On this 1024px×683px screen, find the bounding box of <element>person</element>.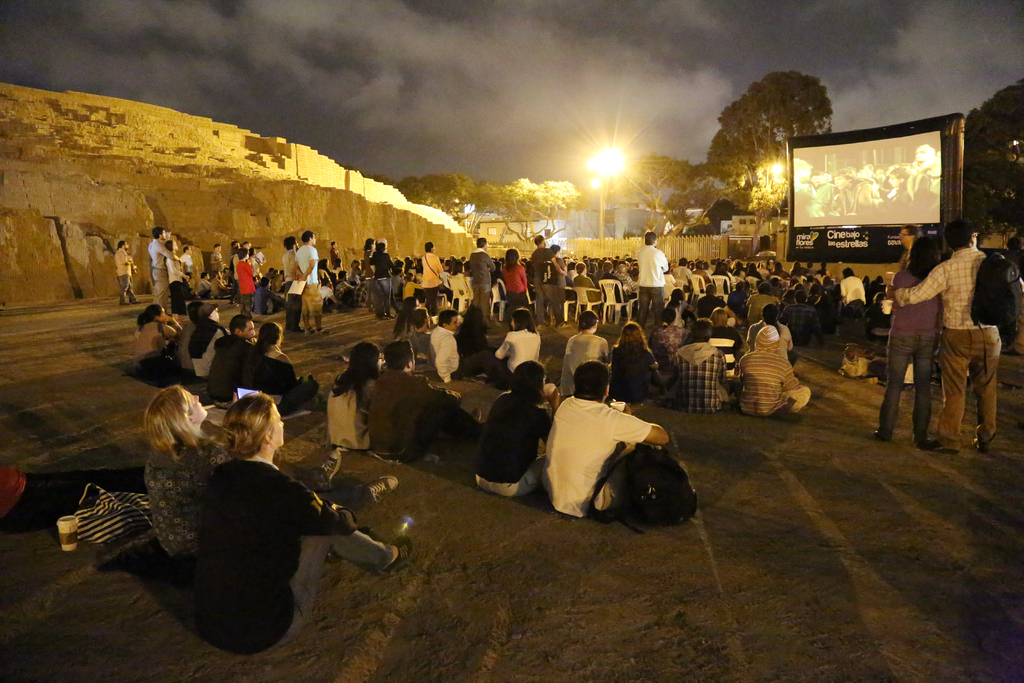
Bounding box: 247/322/324/413.
